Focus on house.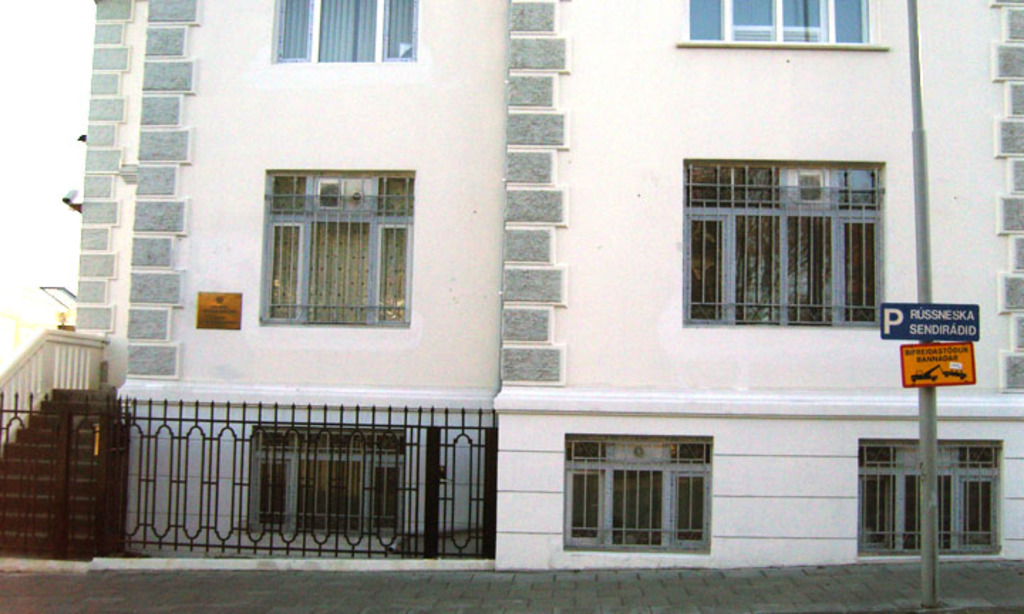
Focused at 65, 41, 1023, 607.
